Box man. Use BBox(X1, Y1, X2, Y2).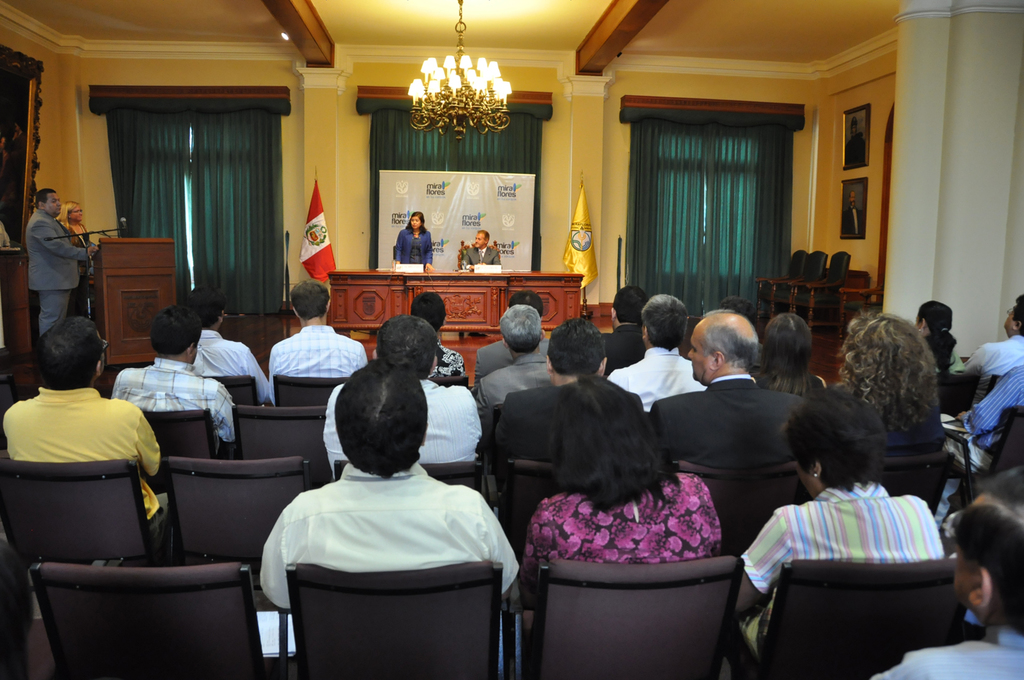
BBox(2, 315, 171, 561).
